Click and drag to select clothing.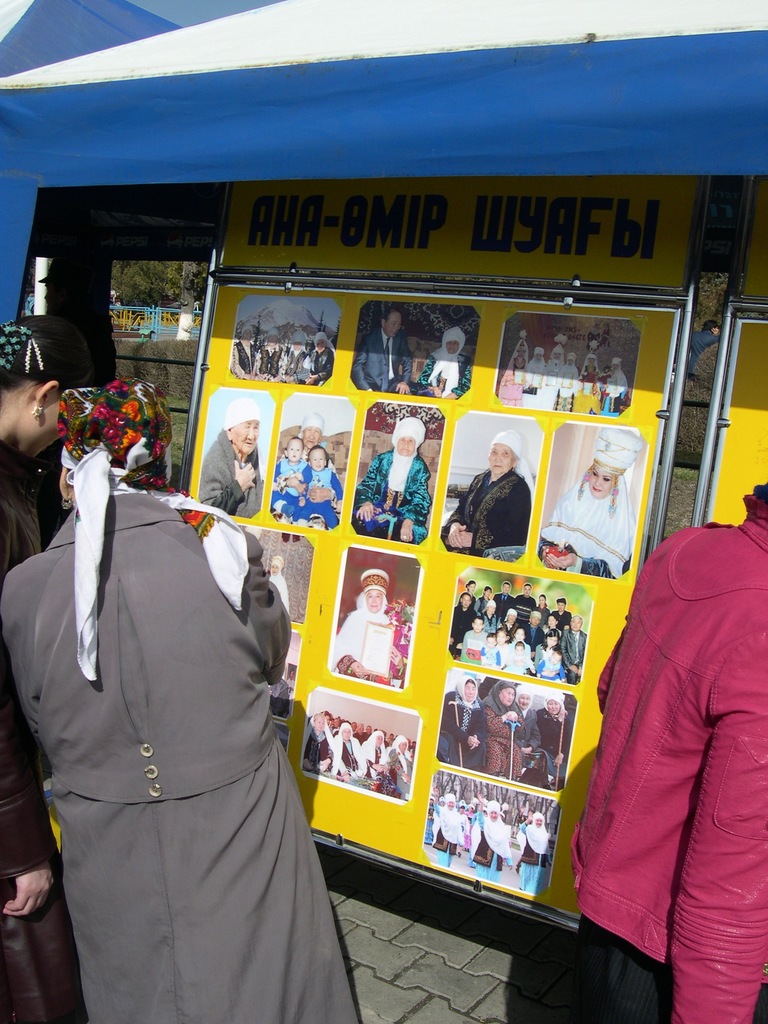
Selection: BBox(255, 343, 284, 378).
